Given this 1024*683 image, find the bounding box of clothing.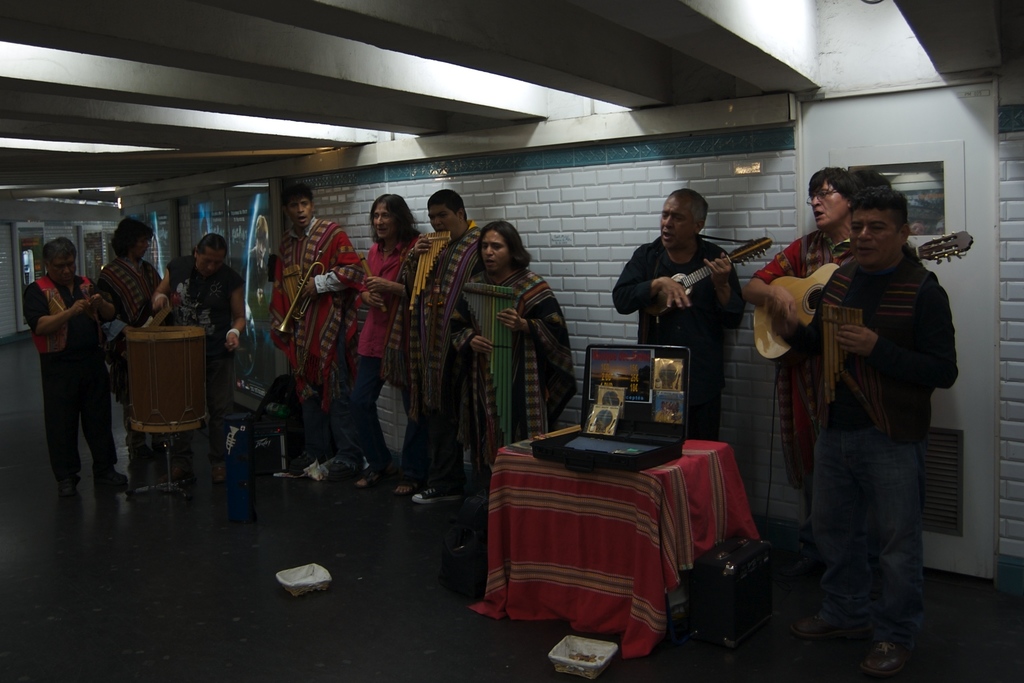
[left=166, top=257, right=235, bottom=462].
